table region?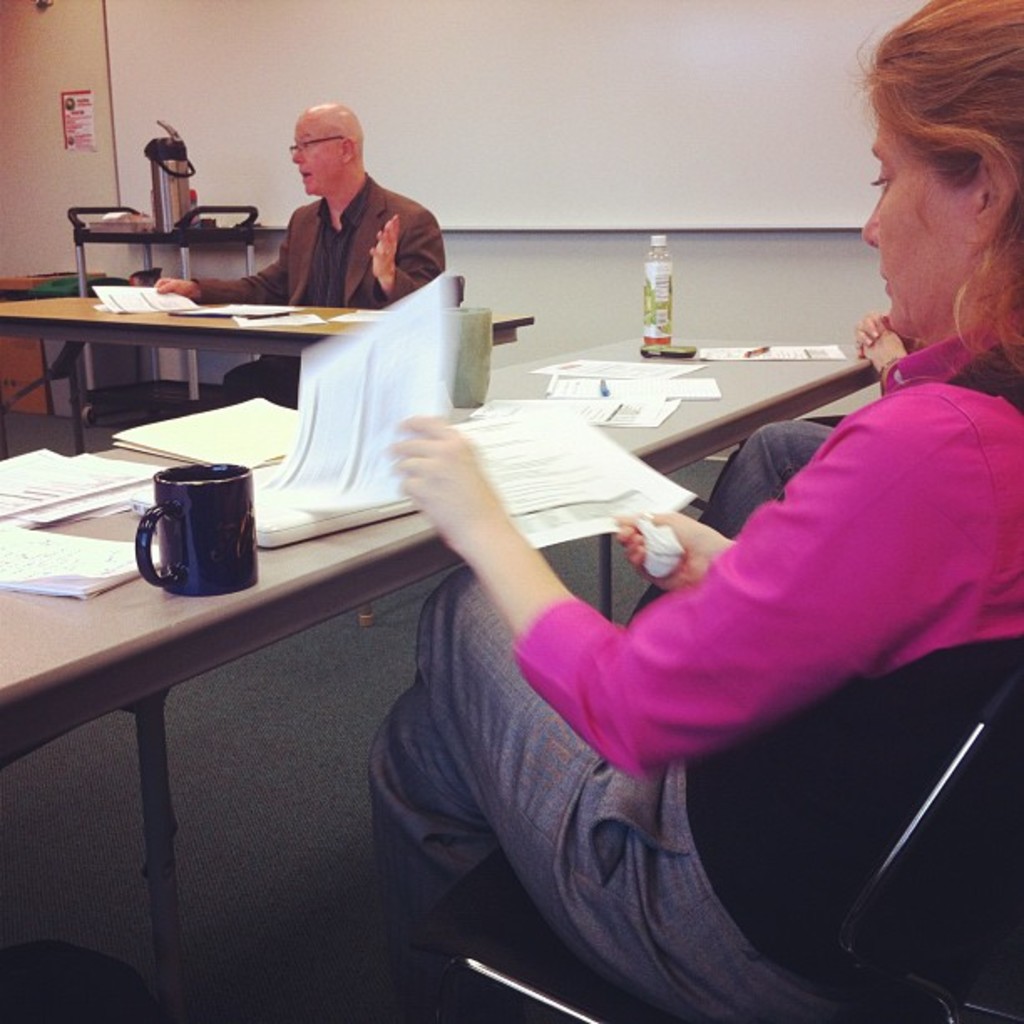
<box>3,294,537,453</box>
